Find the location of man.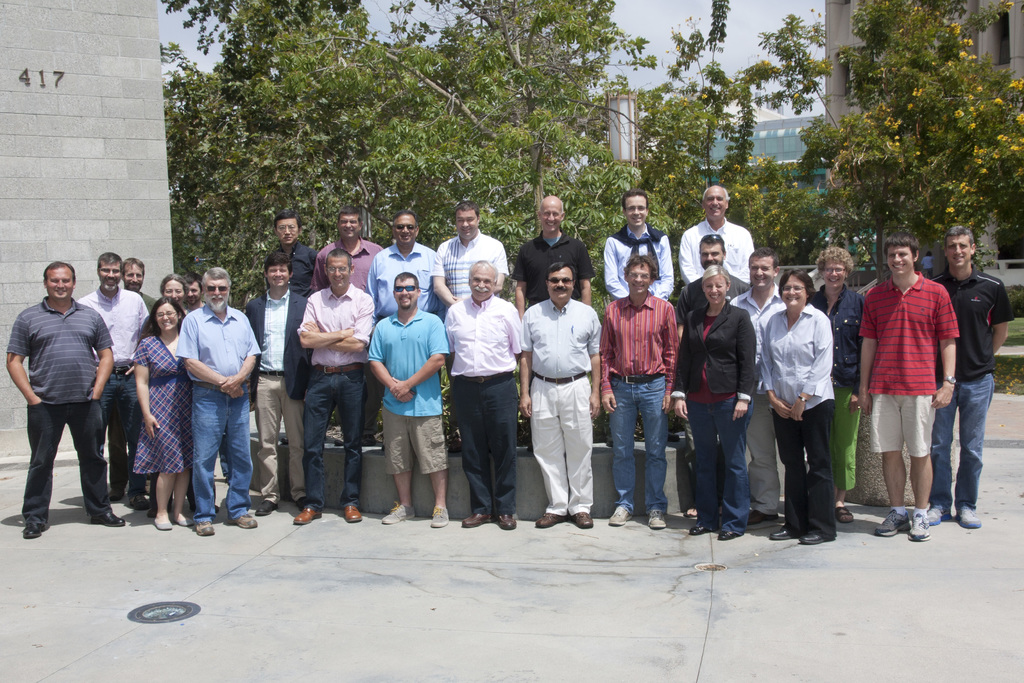
Location: [x1=180, y1=262, x2=257, y2=536].
